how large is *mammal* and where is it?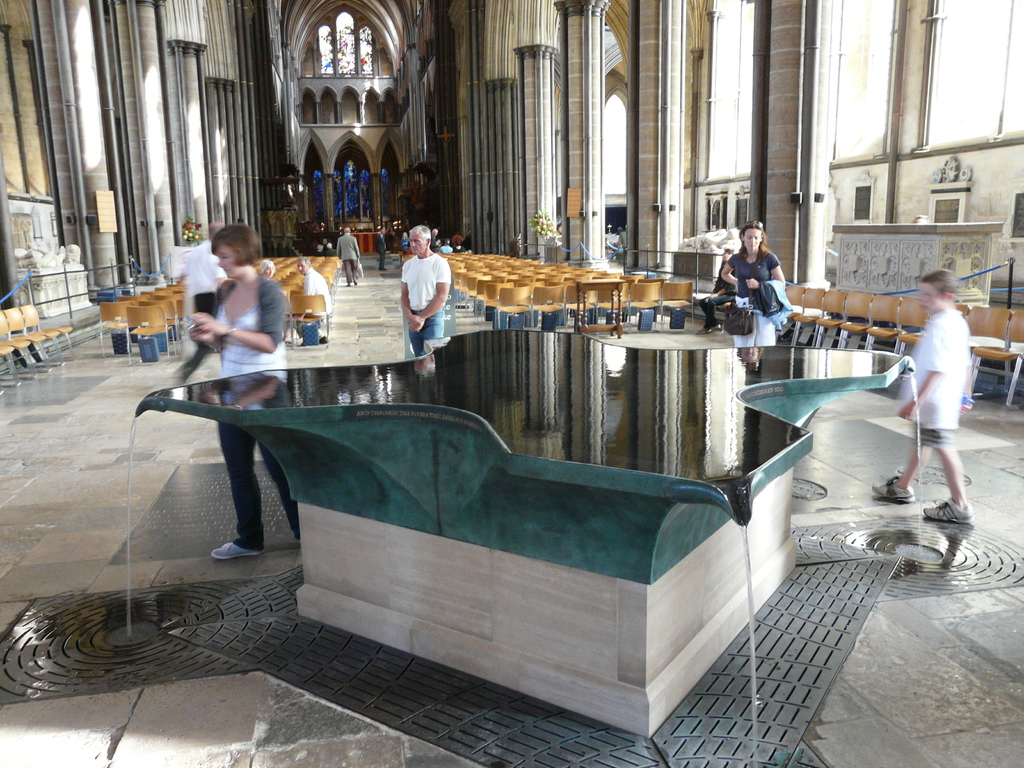
Bounding box: 402:233:410:250.
